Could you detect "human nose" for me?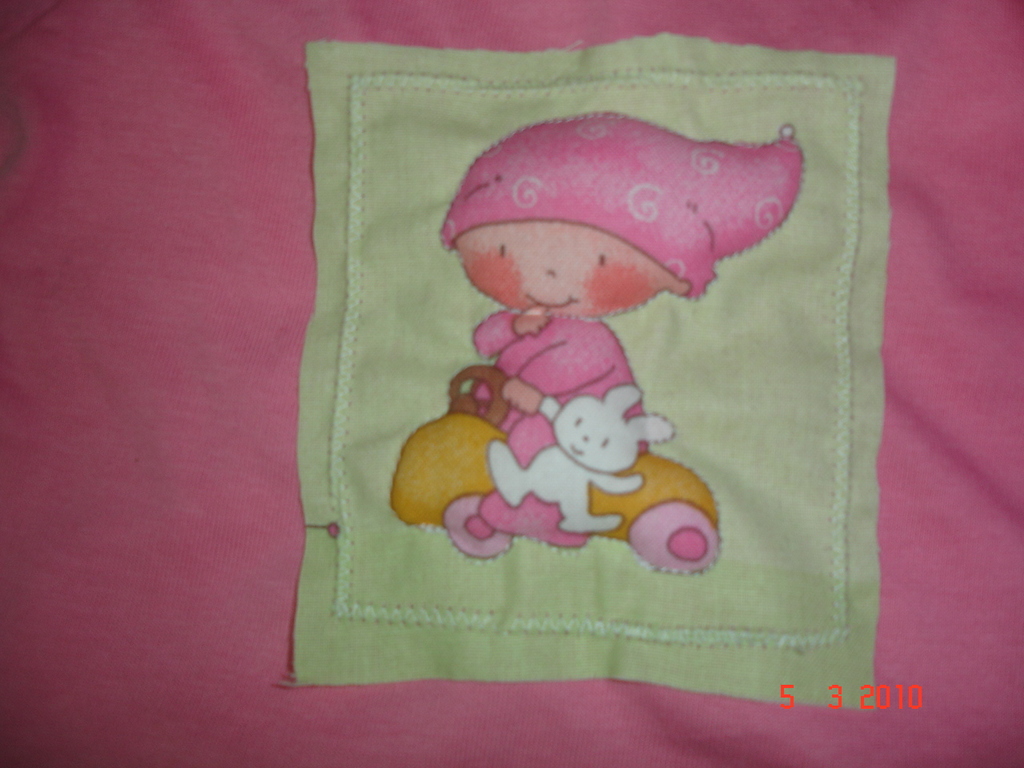
Detection result: 542:250:560:281.
